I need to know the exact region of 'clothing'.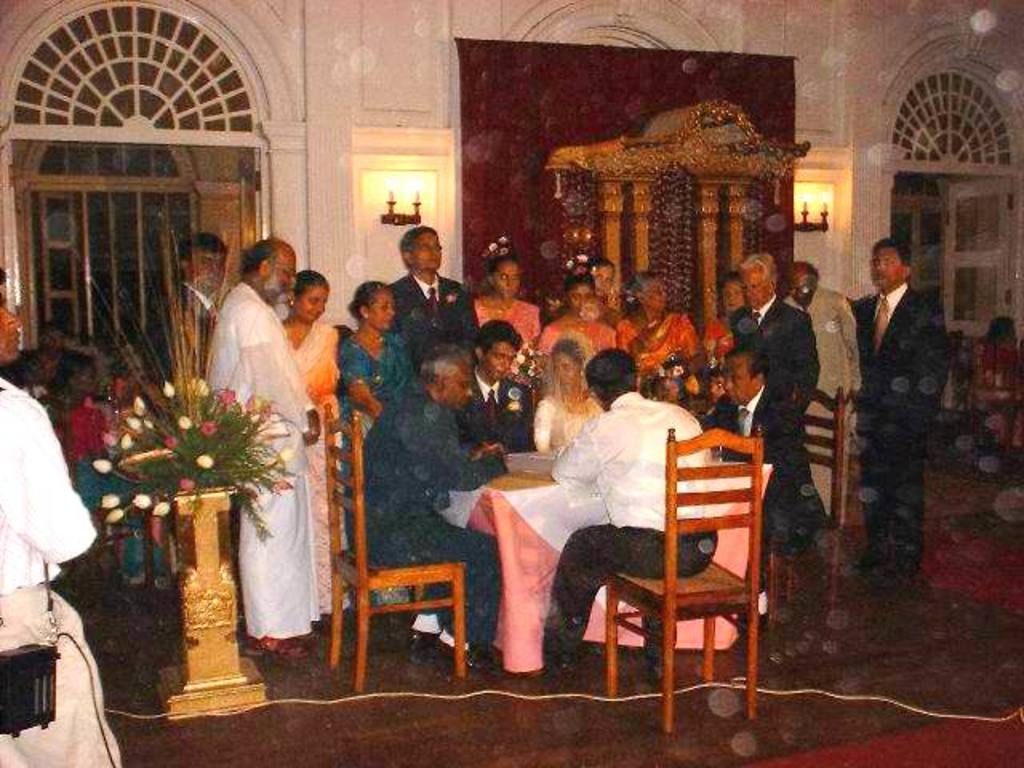
Region: box(198, 248, 323, 670).
